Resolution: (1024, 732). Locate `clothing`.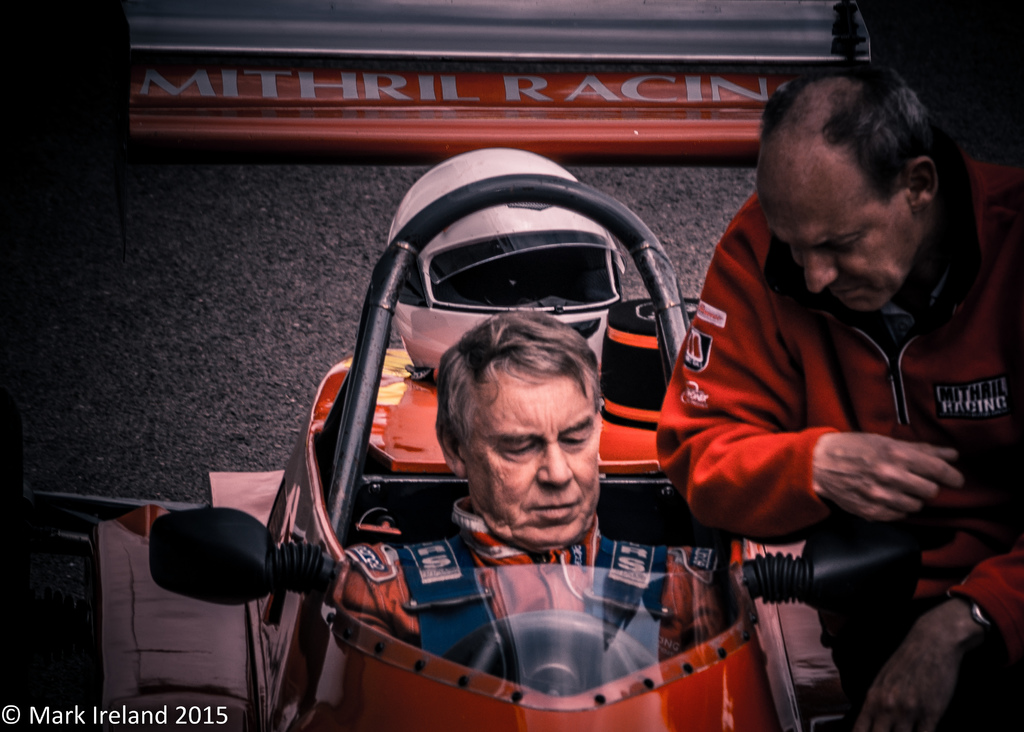
[left=640, top=139, right=1018, bottom=731].
